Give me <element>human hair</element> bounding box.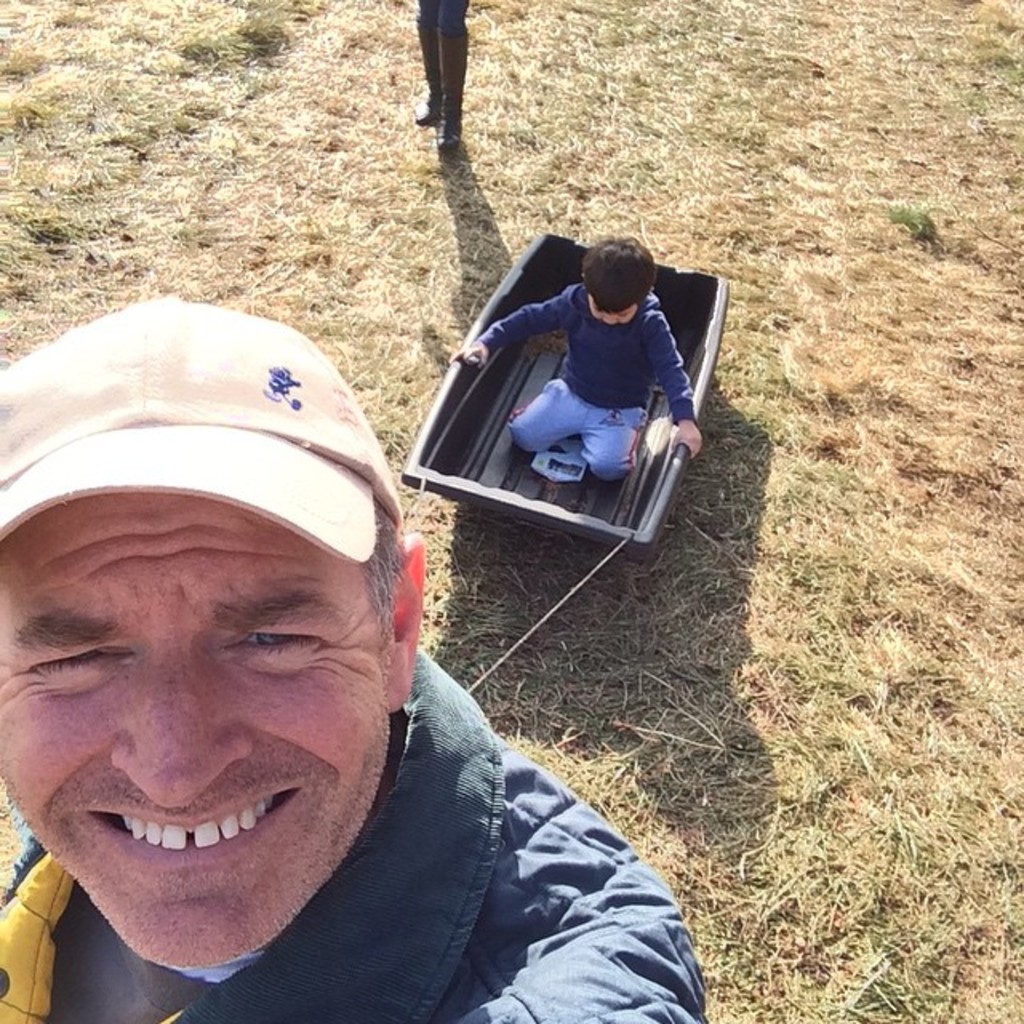
<bbox>581, 229, 658, 314</bbox>.
